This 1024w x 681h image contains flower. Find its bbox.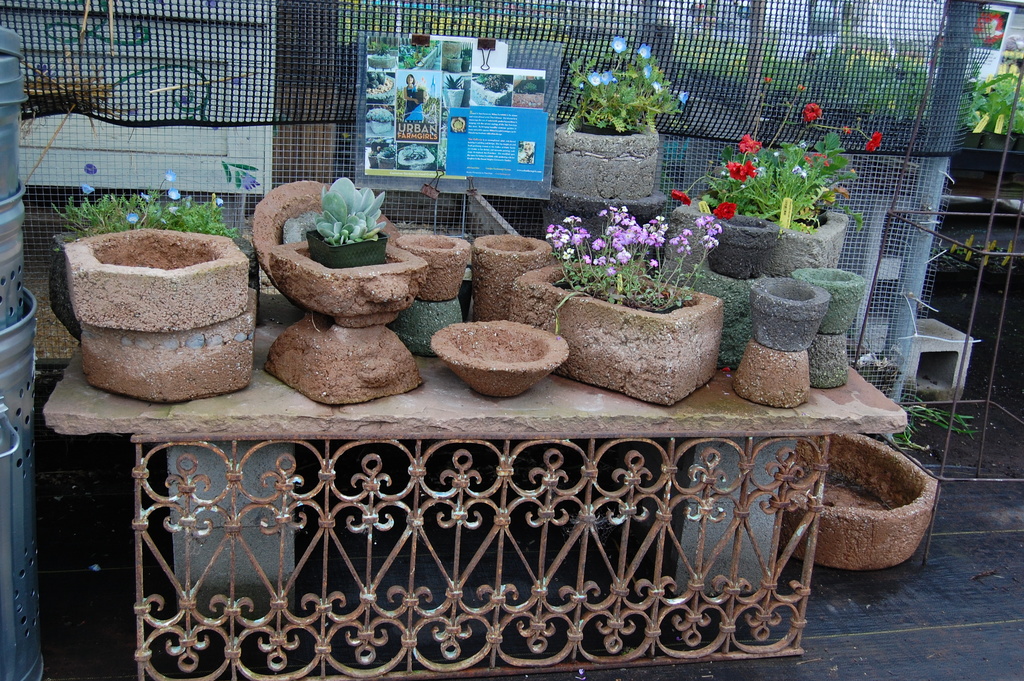
bbox=(215, 197, 224, 206).
